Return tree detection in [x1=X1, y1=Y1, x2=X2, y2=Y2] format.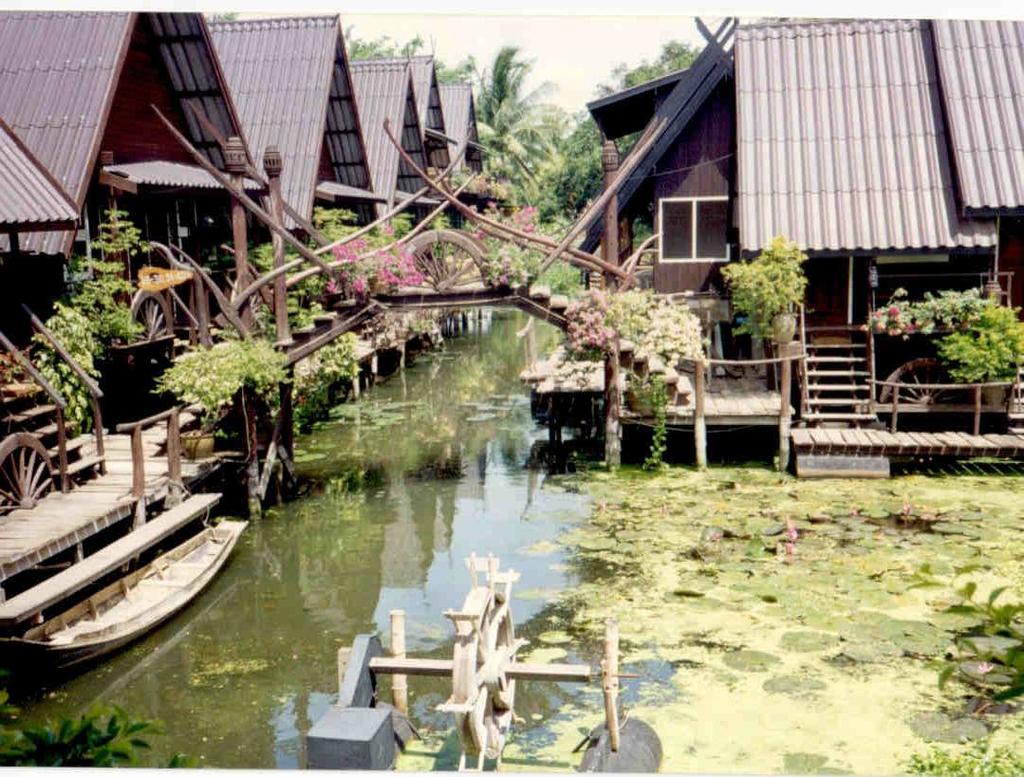
[x1=158, y1=9, x2=491, y2=94].
